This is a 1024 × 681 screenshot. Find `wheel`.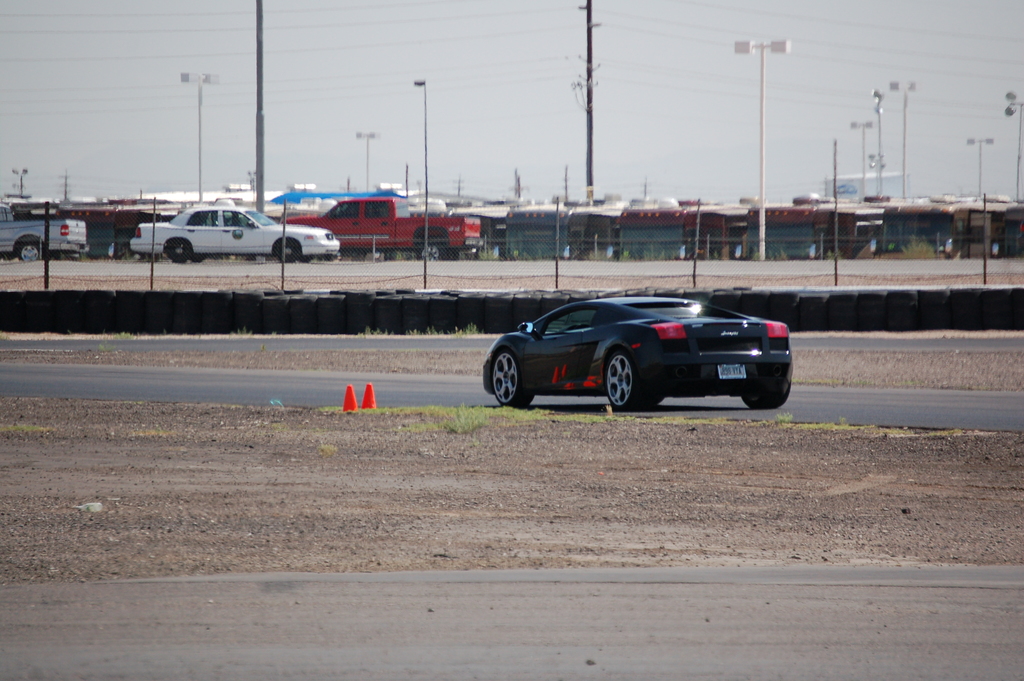
Bounding box: [271,236,301,265].
